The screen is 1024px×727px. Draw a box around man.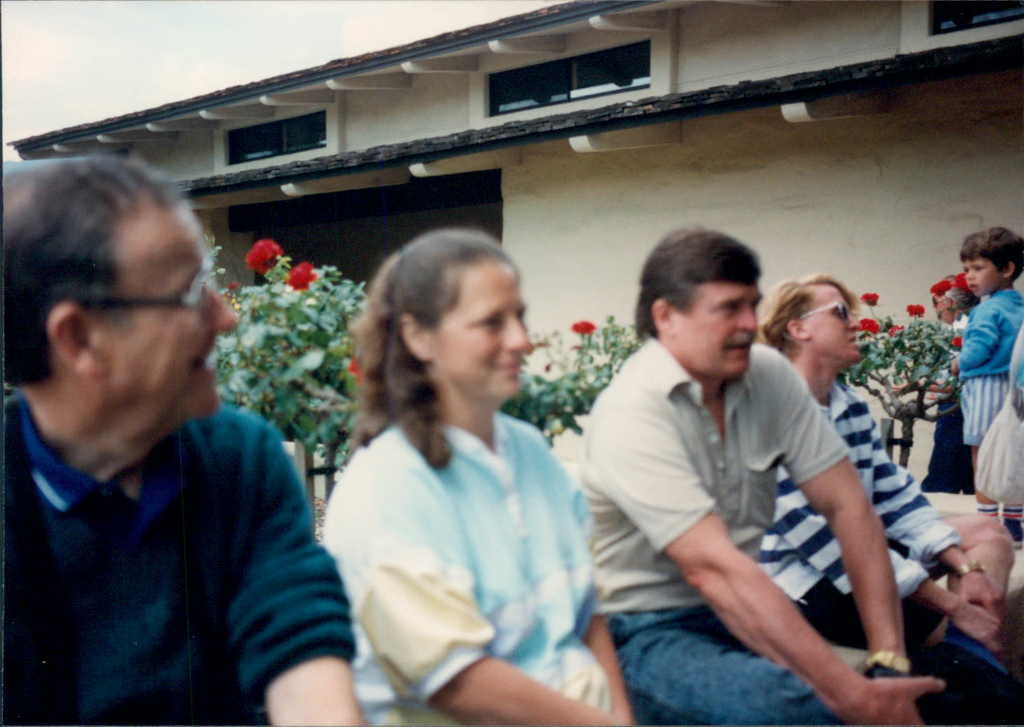
locate(581, 250, 969, 723).
